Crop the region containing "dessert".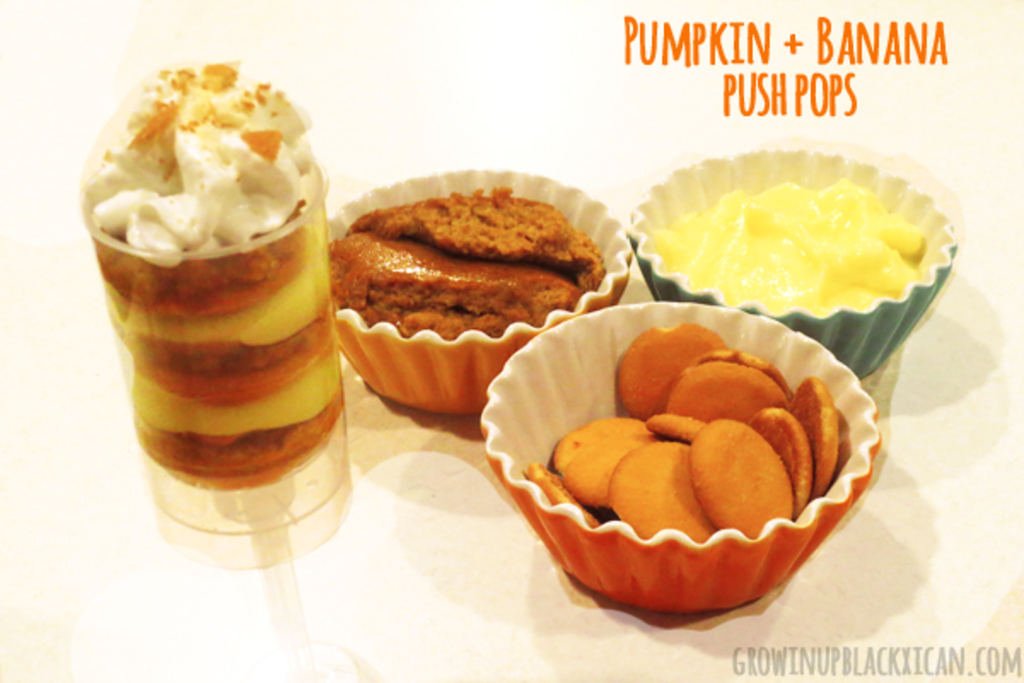
Crop region: bbox=(360, 195, 614, 275).
